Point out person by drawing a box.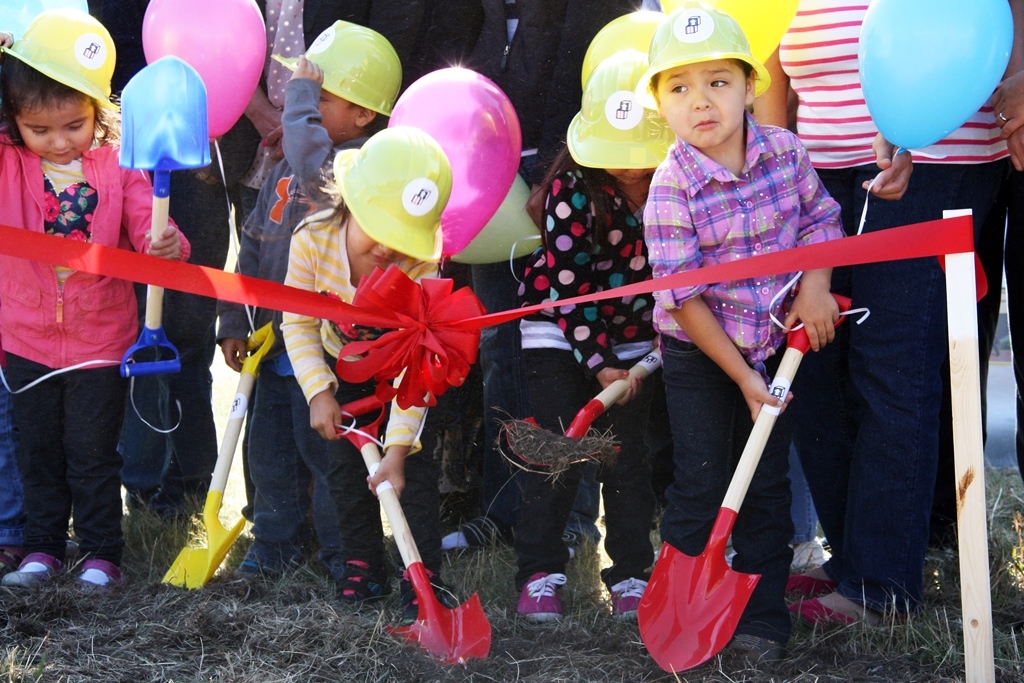
473, 0, 651, 209.
